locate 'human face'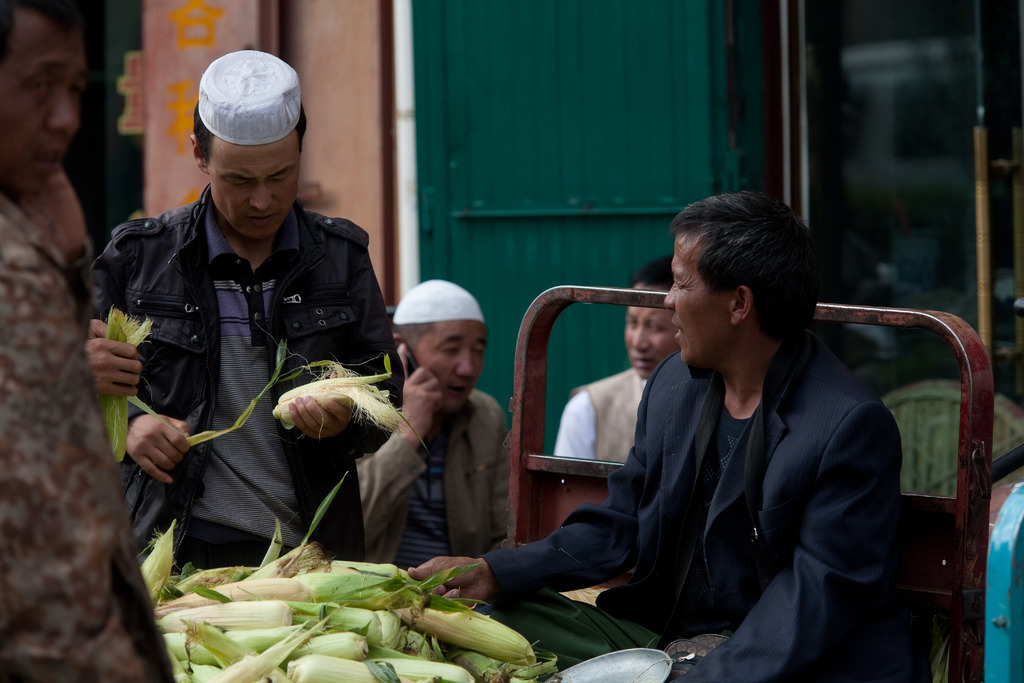
l=0, t=0, r=90, b=199
